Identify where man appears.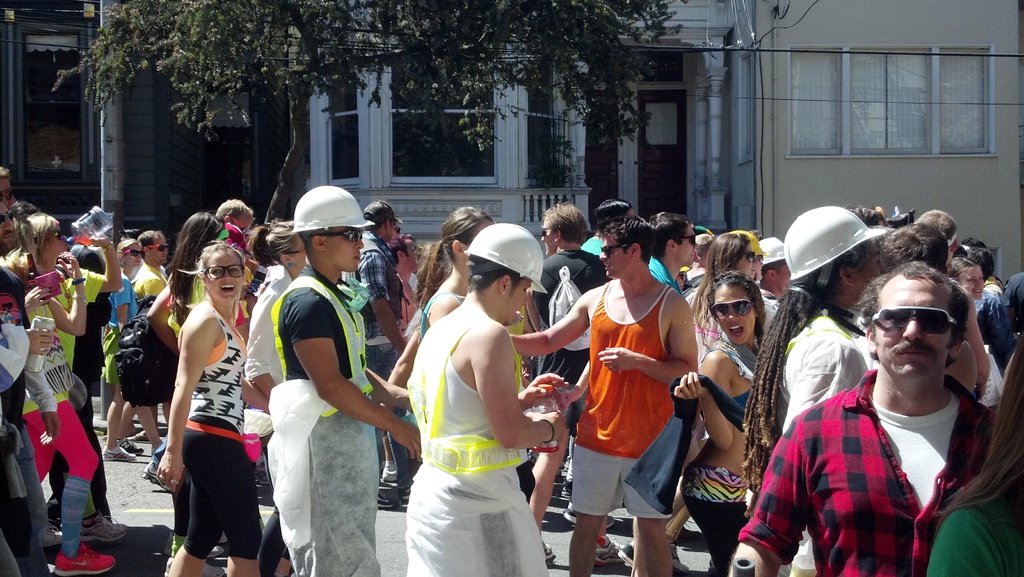
Appears at x1=123 y1=225 x2=169 y2=313.
